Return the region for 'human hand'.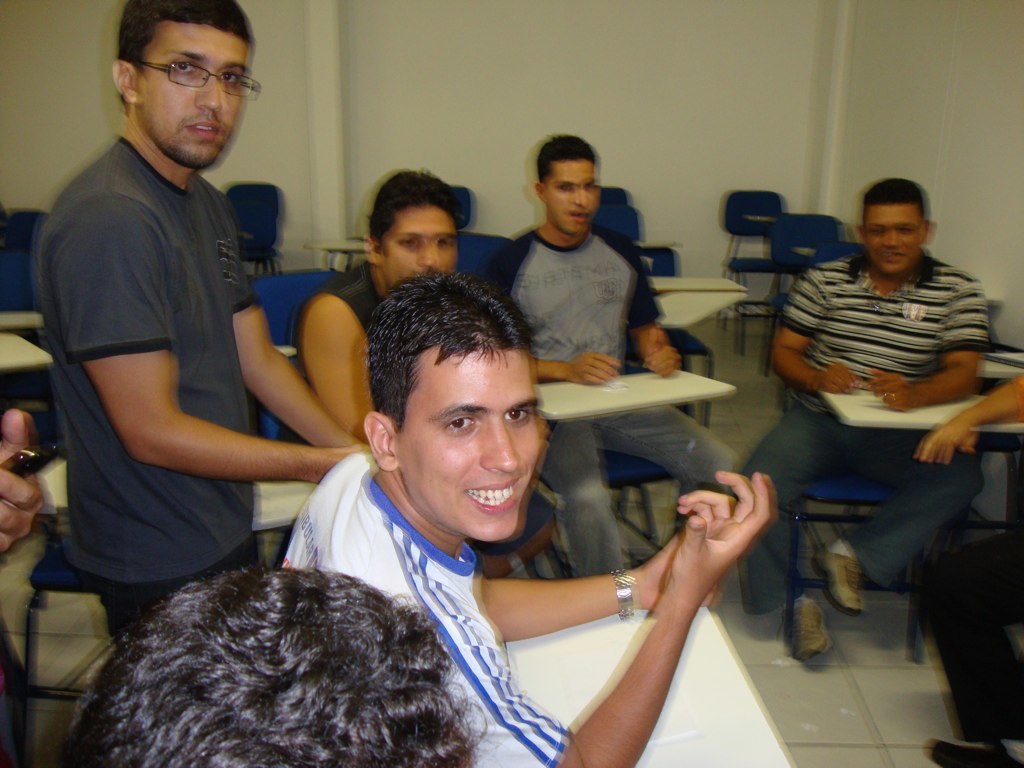
631/529/721/614.
